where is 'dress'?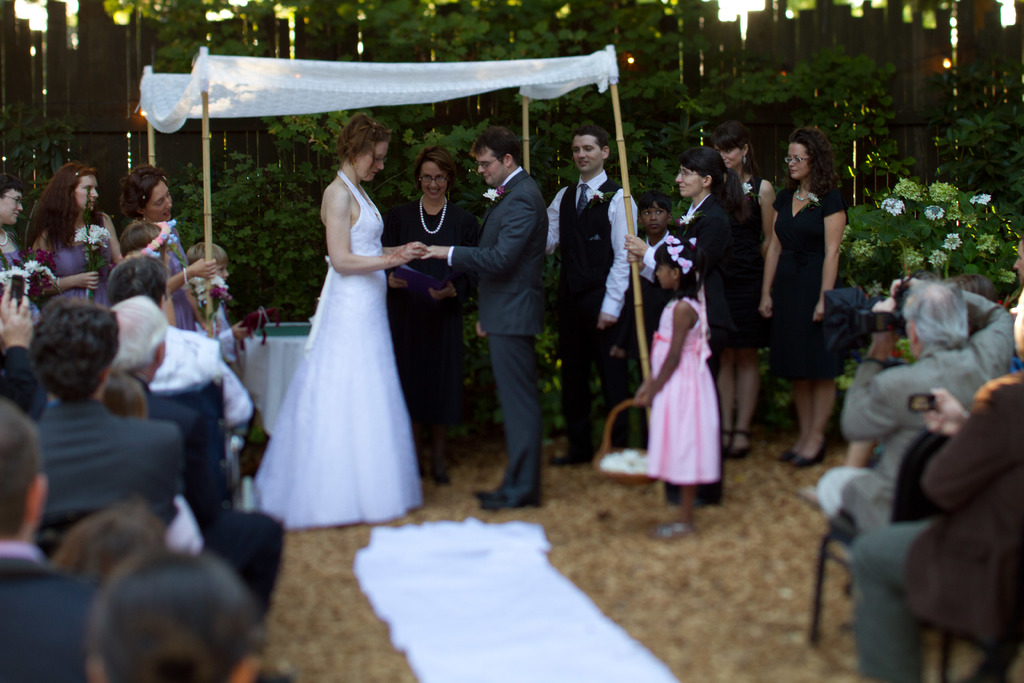
crop(644, 299, 723, 480).
